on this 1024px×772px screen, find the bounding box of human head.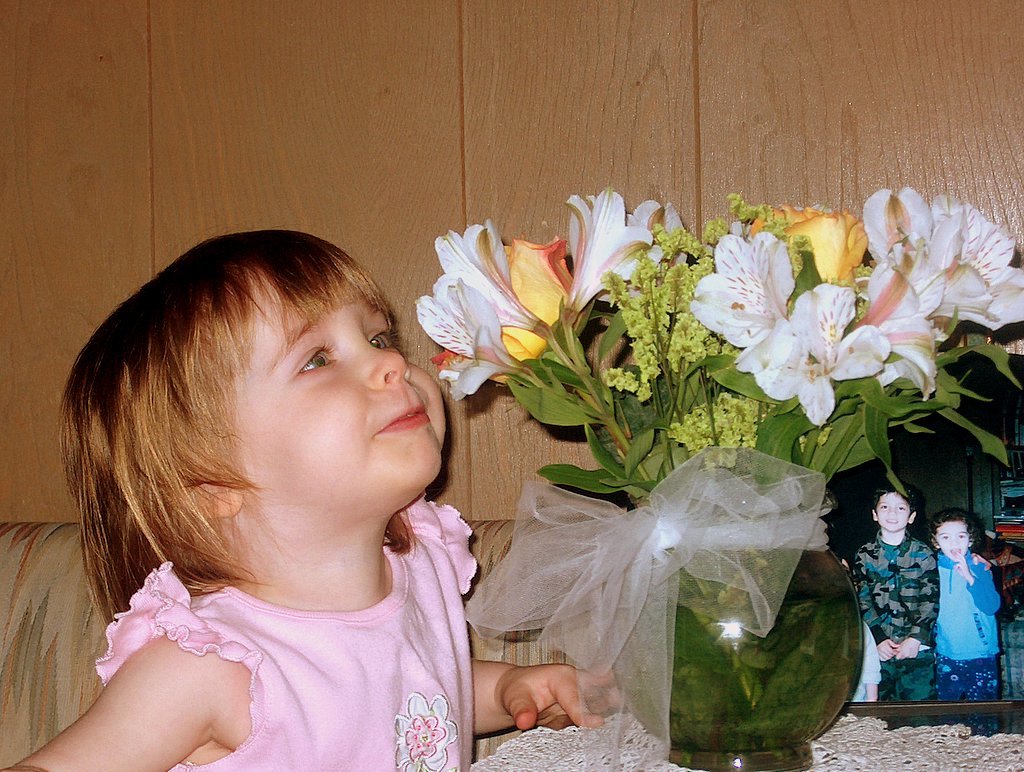
Bounding box: 48, 226, 481, 597.
